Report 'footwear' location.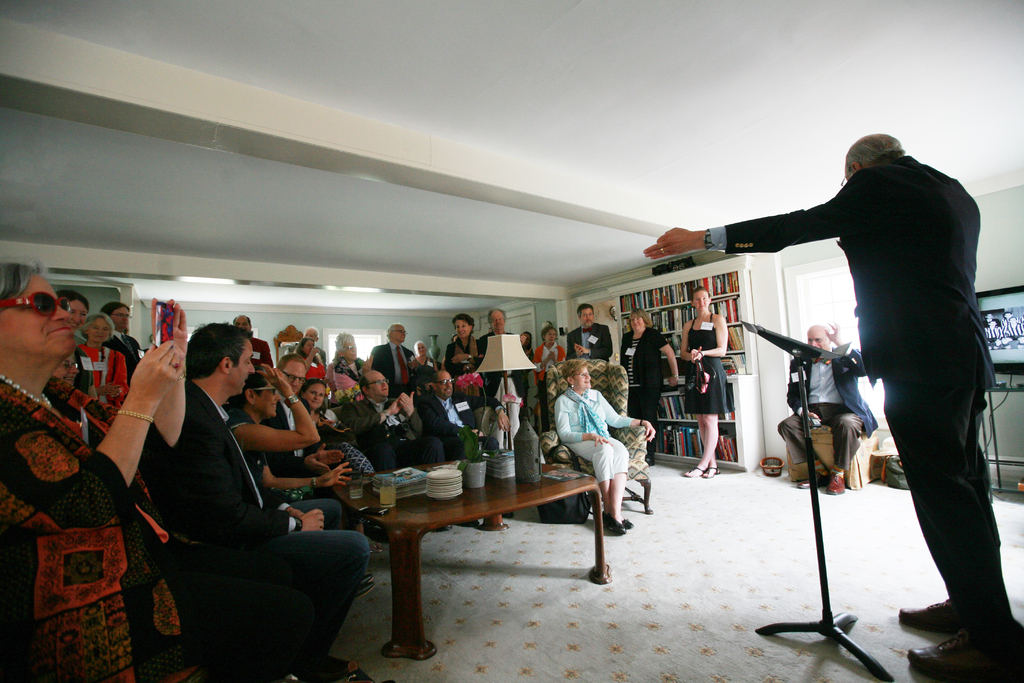
Report: BBox(685, 465, 705, 473).
